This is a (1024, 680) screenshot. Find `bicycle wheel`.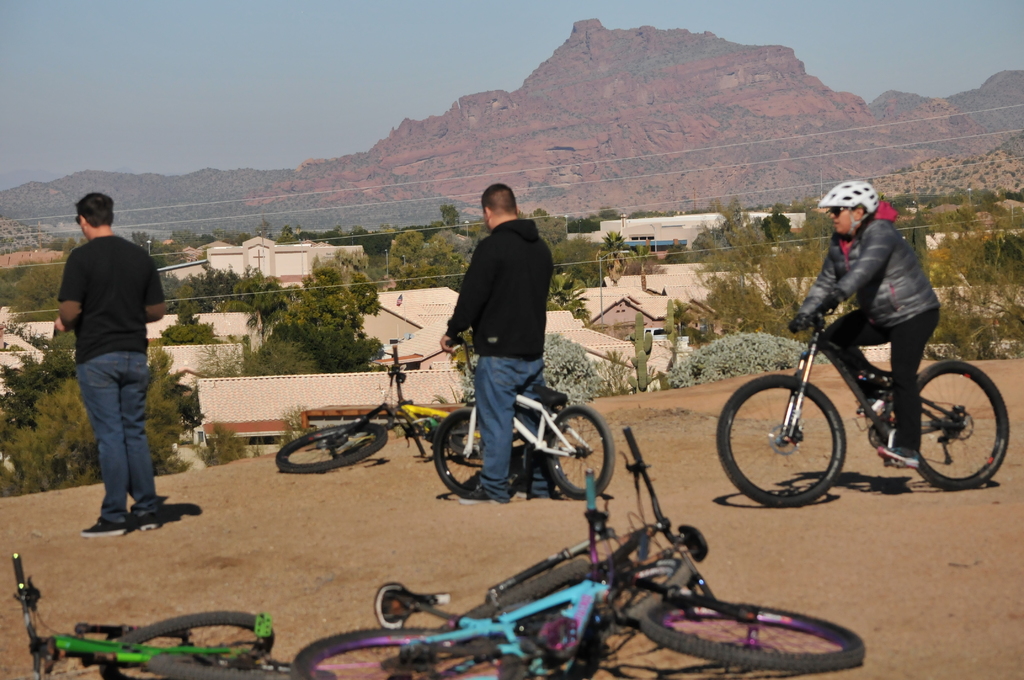
Bounding box: bbox(447, 558, 588, 636).
